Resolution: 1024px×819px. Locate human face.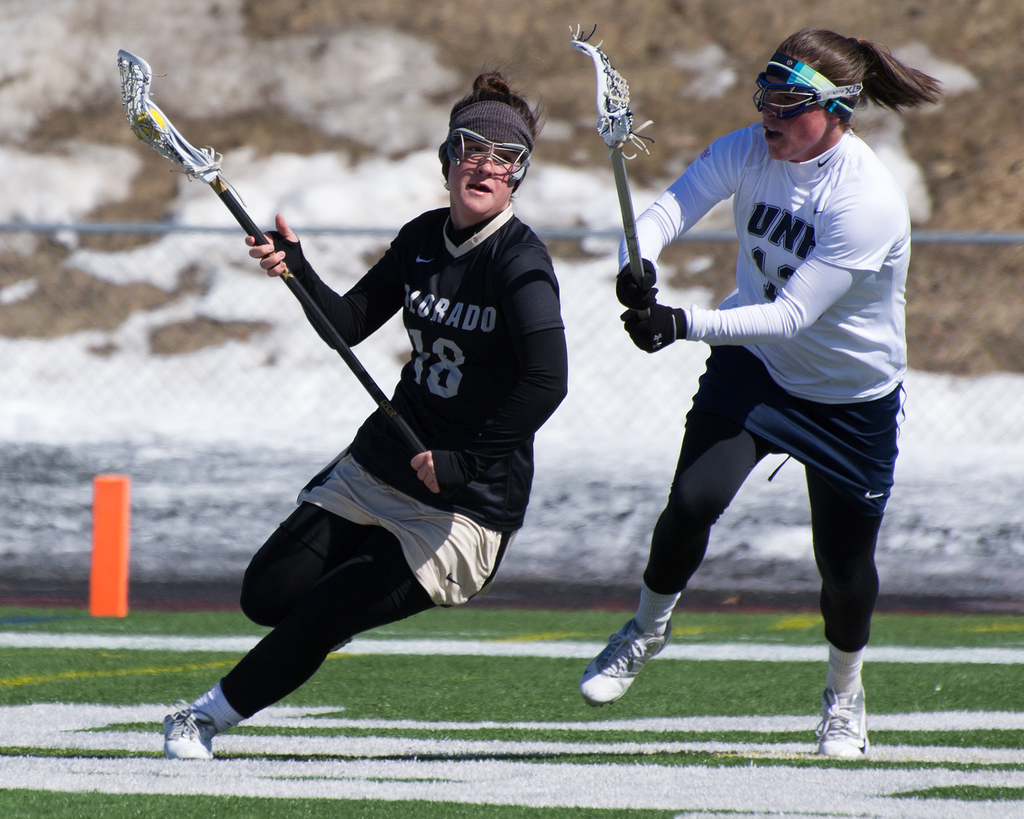
<bbox>756, 71, 831, 163</bbox>.
